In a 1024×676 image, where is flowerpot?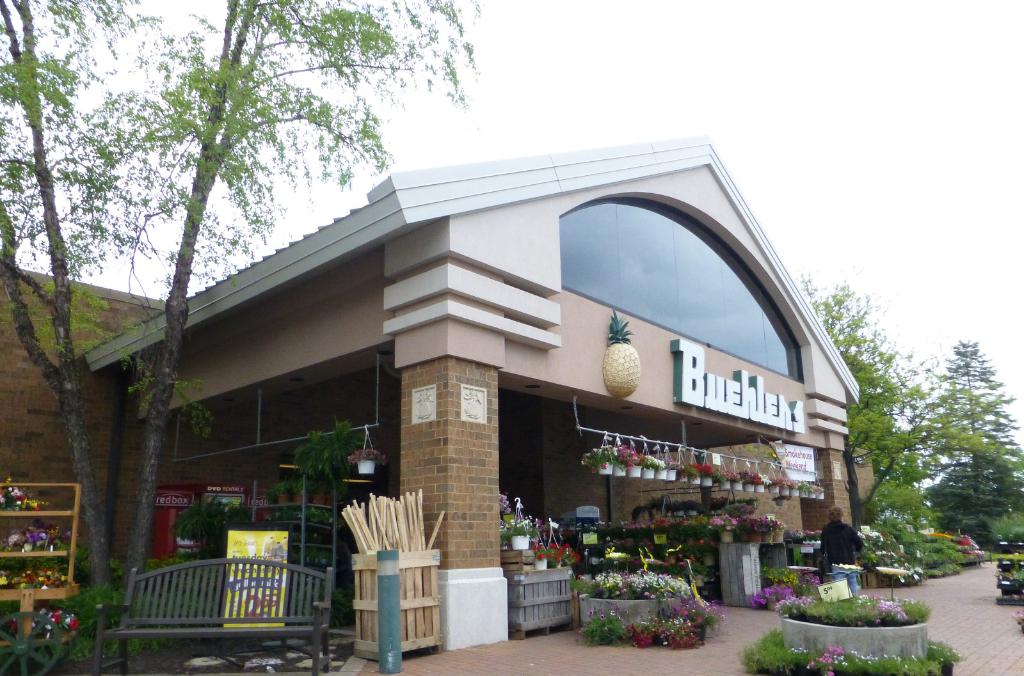
{"left": 701, "top": 552, "right": 714, "bottom": 567}.
